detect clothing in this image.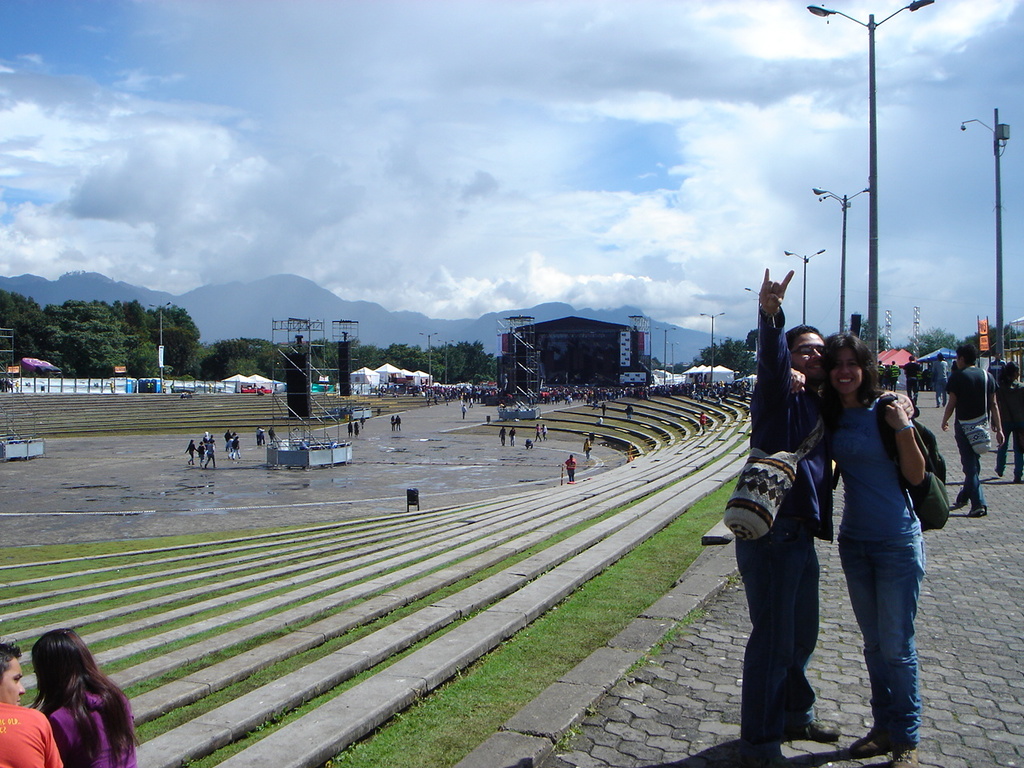
Detection: <region>917, 370, 924, 390</region>.
